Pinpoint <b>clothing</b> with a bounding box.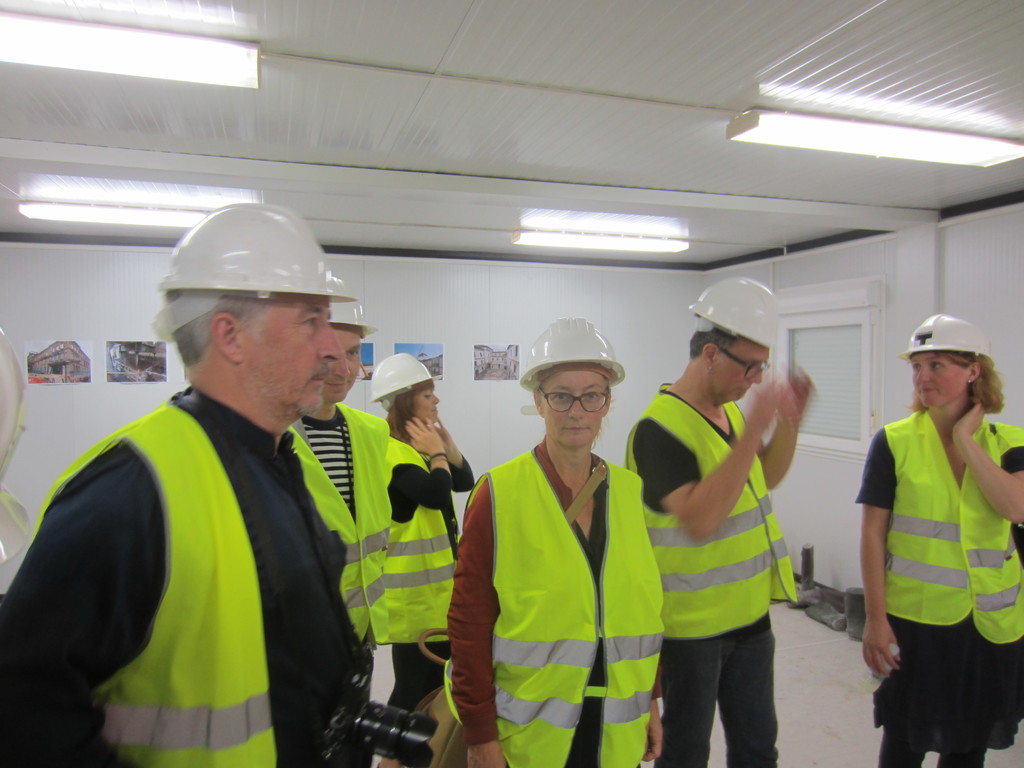
left=292, top=400, right=391, bottom=655.
